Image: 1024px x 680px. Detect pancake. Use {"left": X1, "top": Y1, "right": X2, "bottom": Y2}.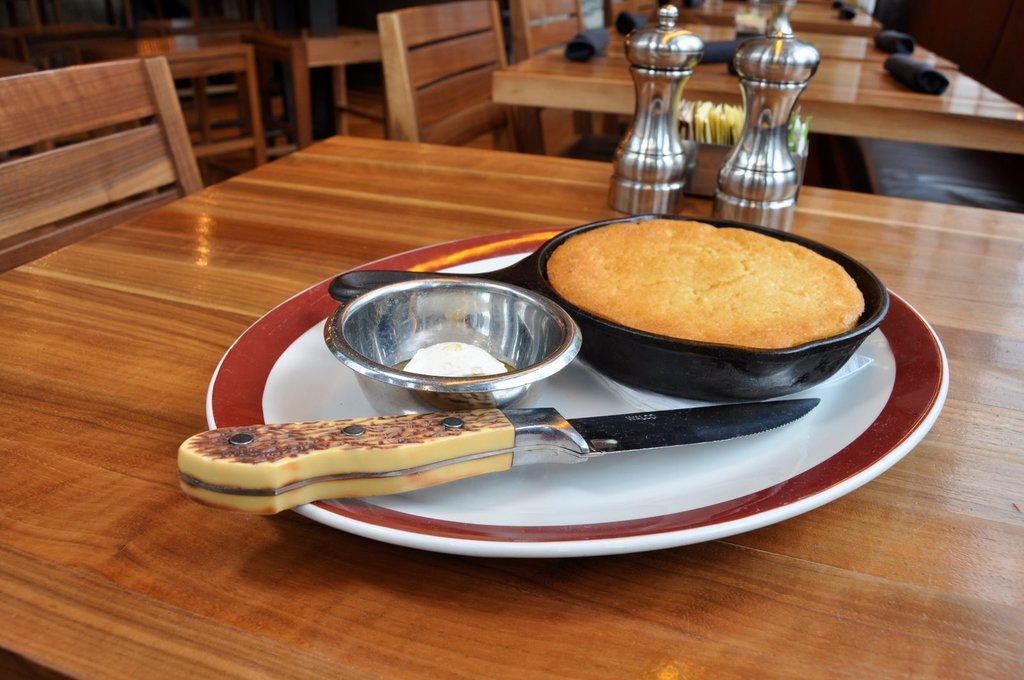
{"left": 568, "top": 211, "right": 861, "bottom": 373}.
